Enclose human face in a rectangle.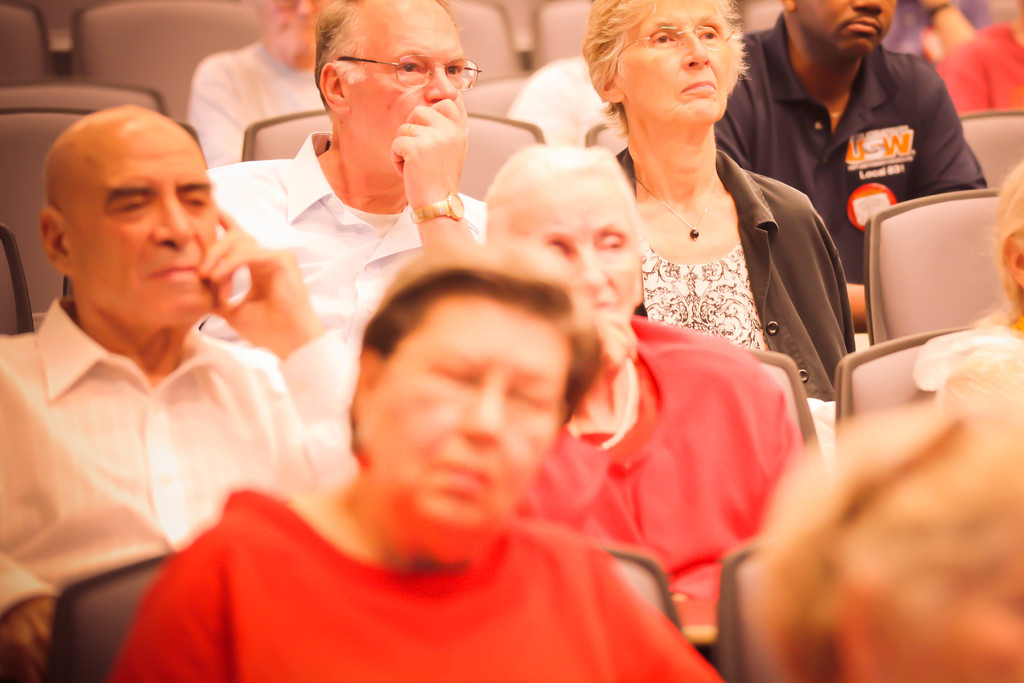
[x1=377, y1=302, x2=570, y2=520].
